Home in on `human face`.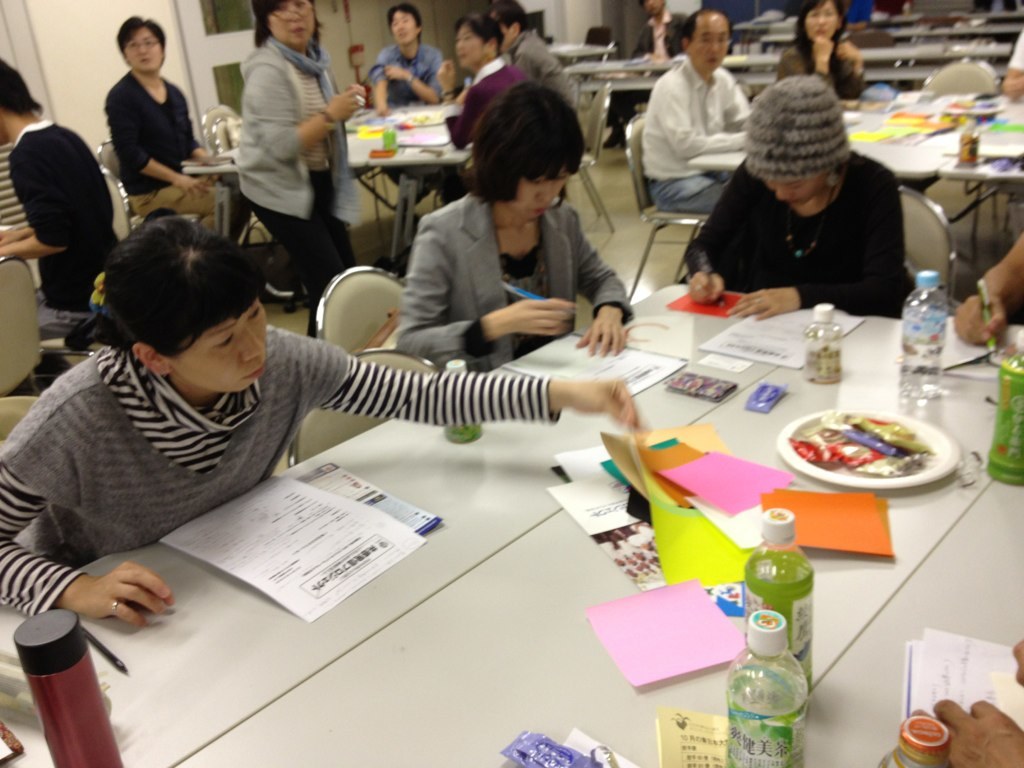
Homed in at l=693, t=27, r=729, b=64.
